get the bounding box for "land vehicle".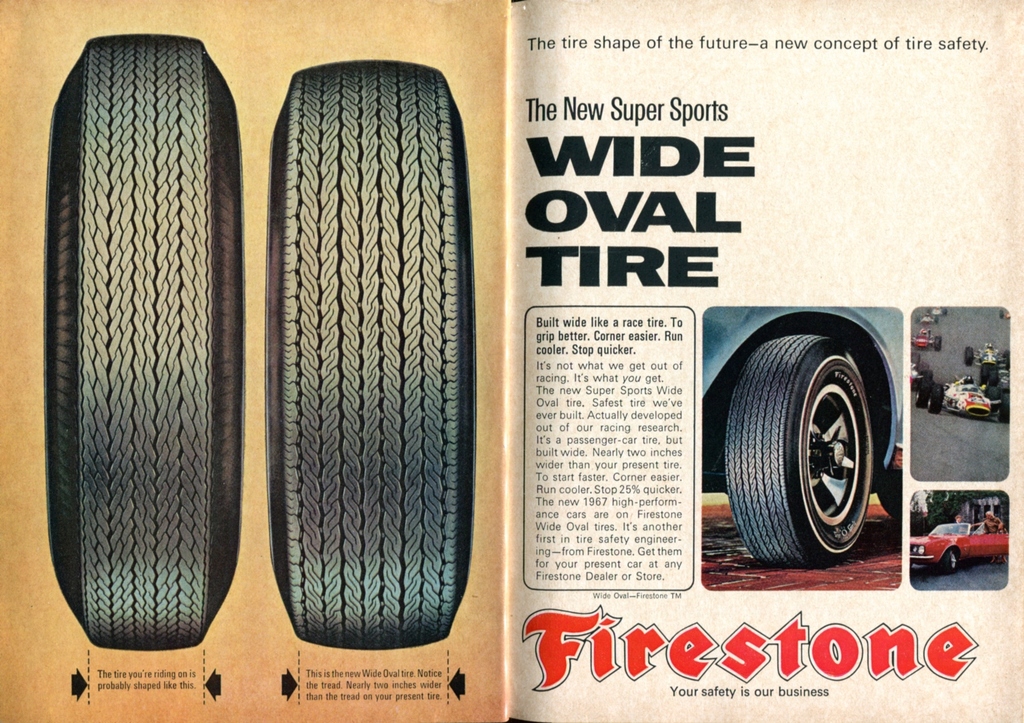
pyautogui.locateOnScreen(912, 364, 931, 390).
